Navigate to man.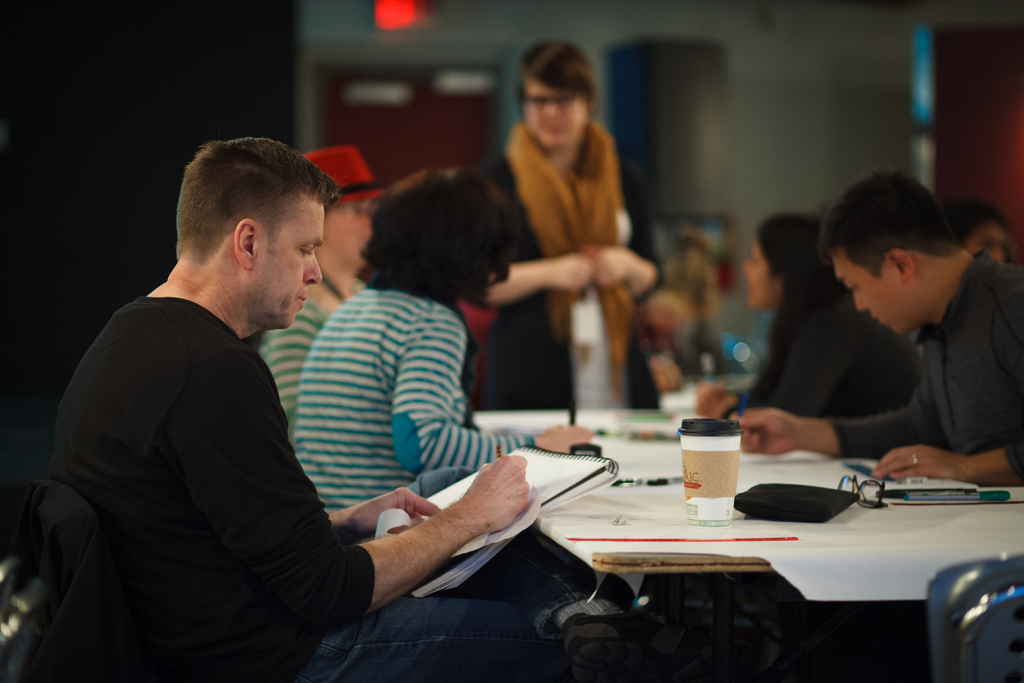
Navigation target: (728,165,1023,483).
